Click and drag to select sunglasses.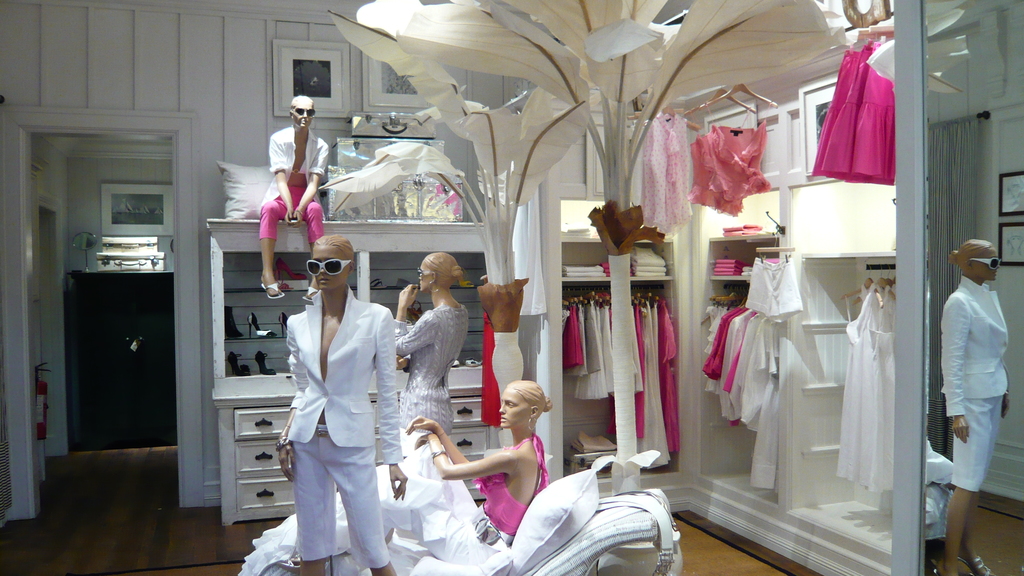
Selection: {"left": 305, "top": 259, "right": 350, "bottom": 276}.
